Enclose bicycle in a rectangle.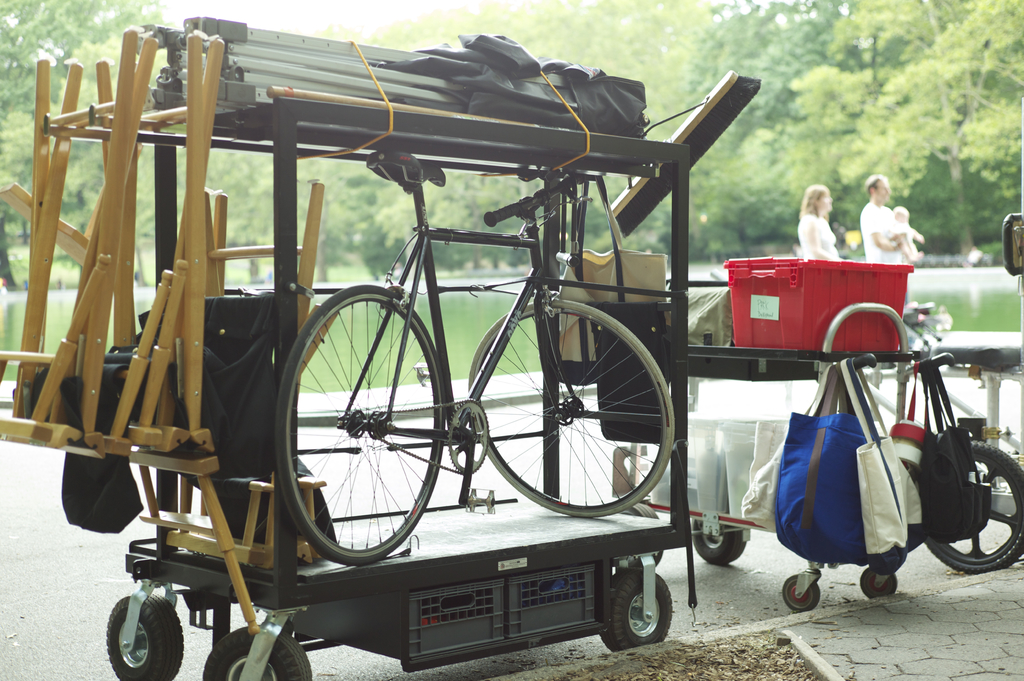
(271, 149, 674, 570).
